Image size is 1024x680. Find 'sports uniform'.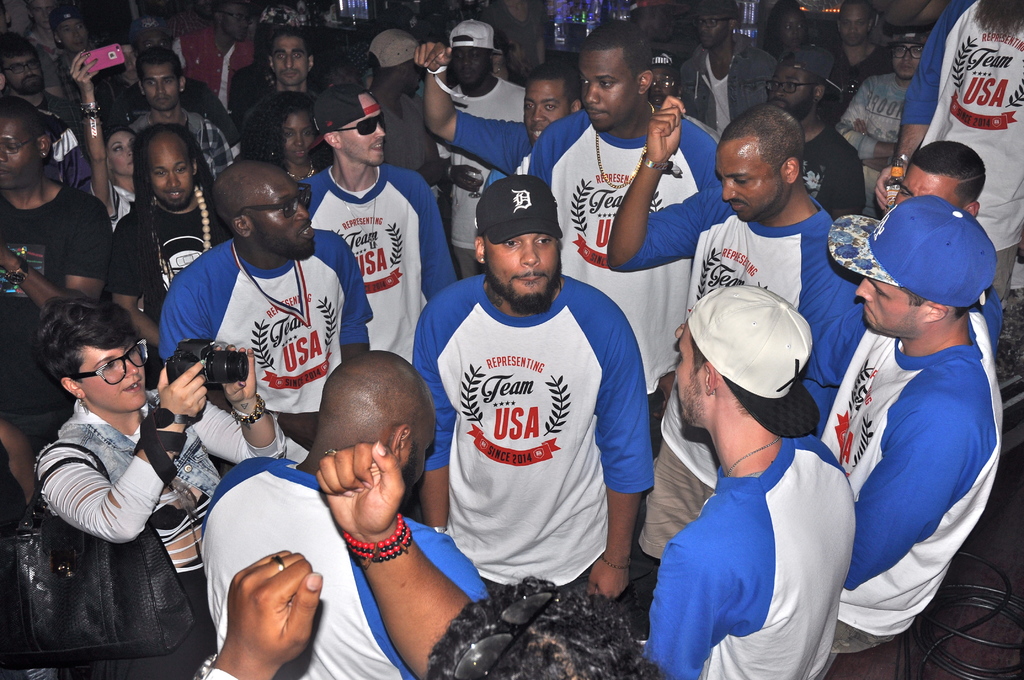
[left=165, top=228, right=380, bottom=477].
